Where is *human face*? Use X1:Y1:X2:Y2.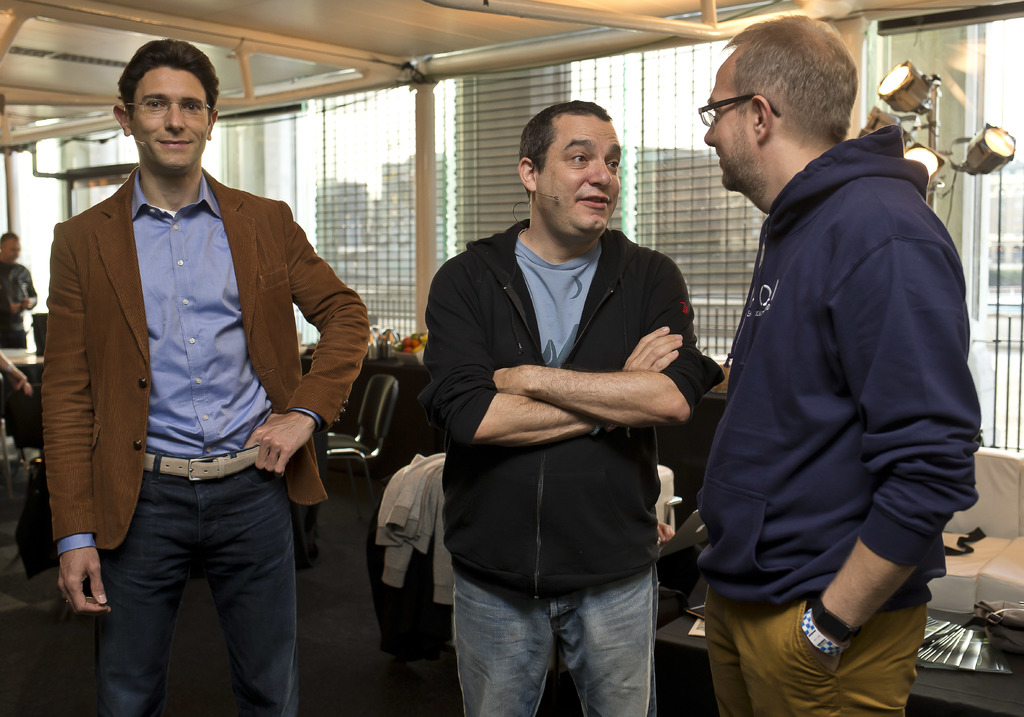
701:46:762:200.
